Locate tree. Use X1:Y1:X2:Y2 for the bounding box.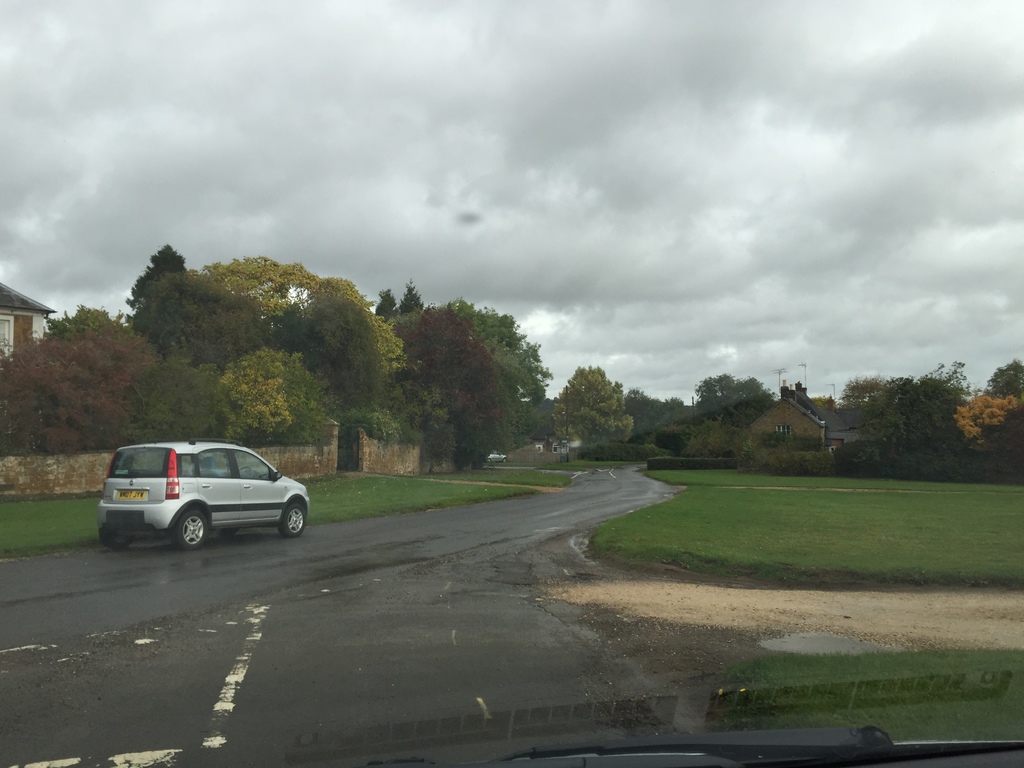
34:301:164:406.
